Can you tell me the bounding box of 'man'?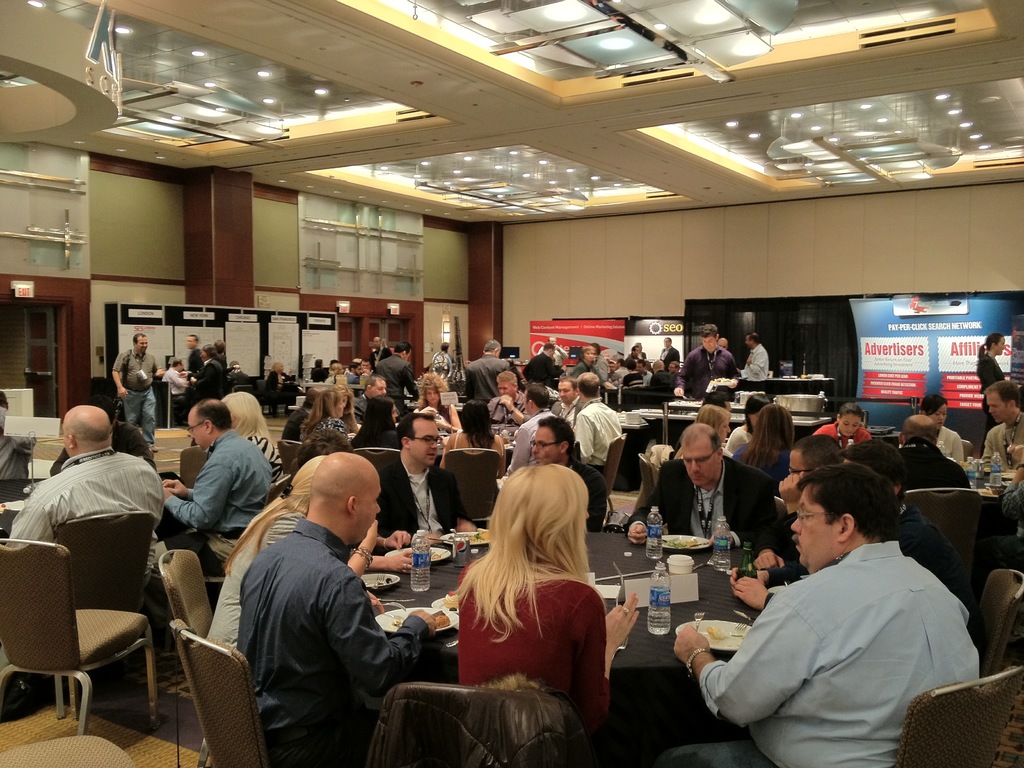
crop(357, 358, 374, 371).
